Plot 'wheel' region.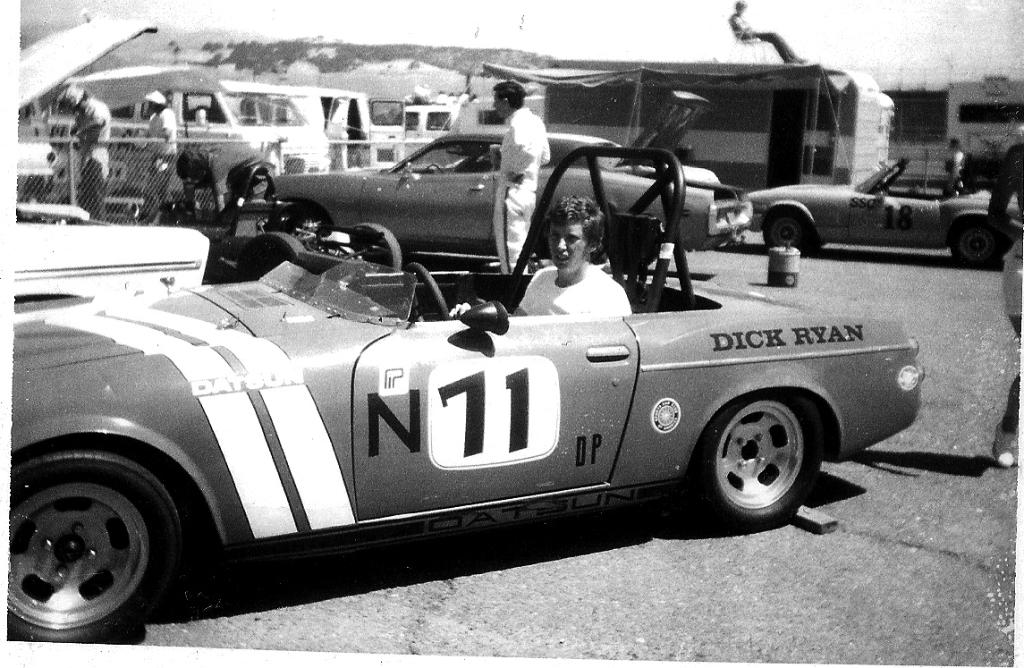
Plotted at (755, 202, 811, 254).
